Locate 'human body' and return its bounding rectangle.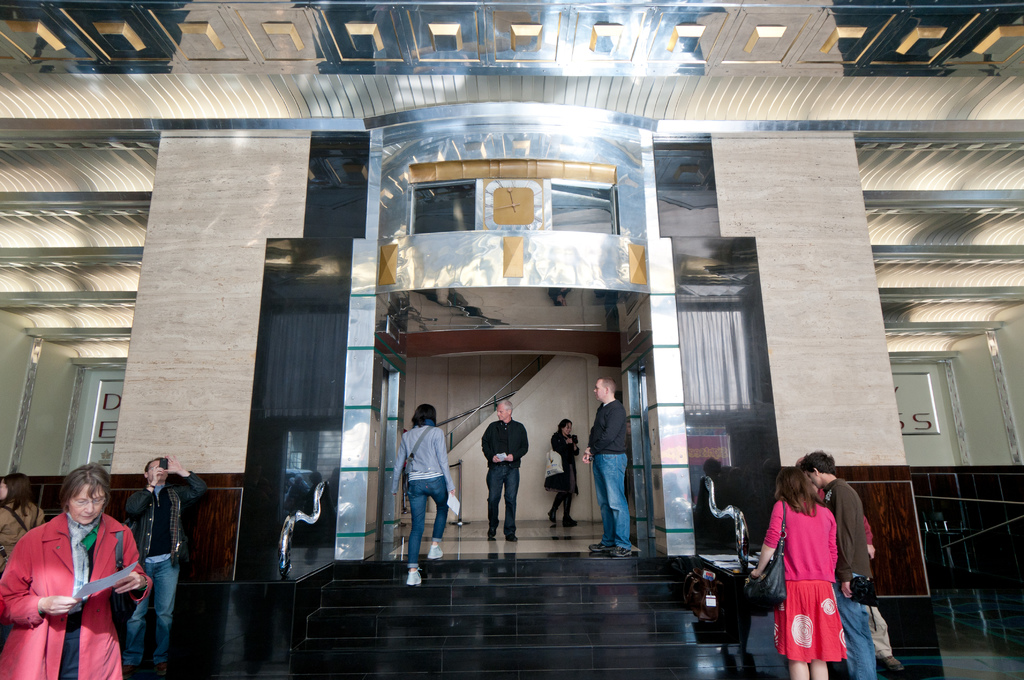
select_region(391, 405, 470, 583).
